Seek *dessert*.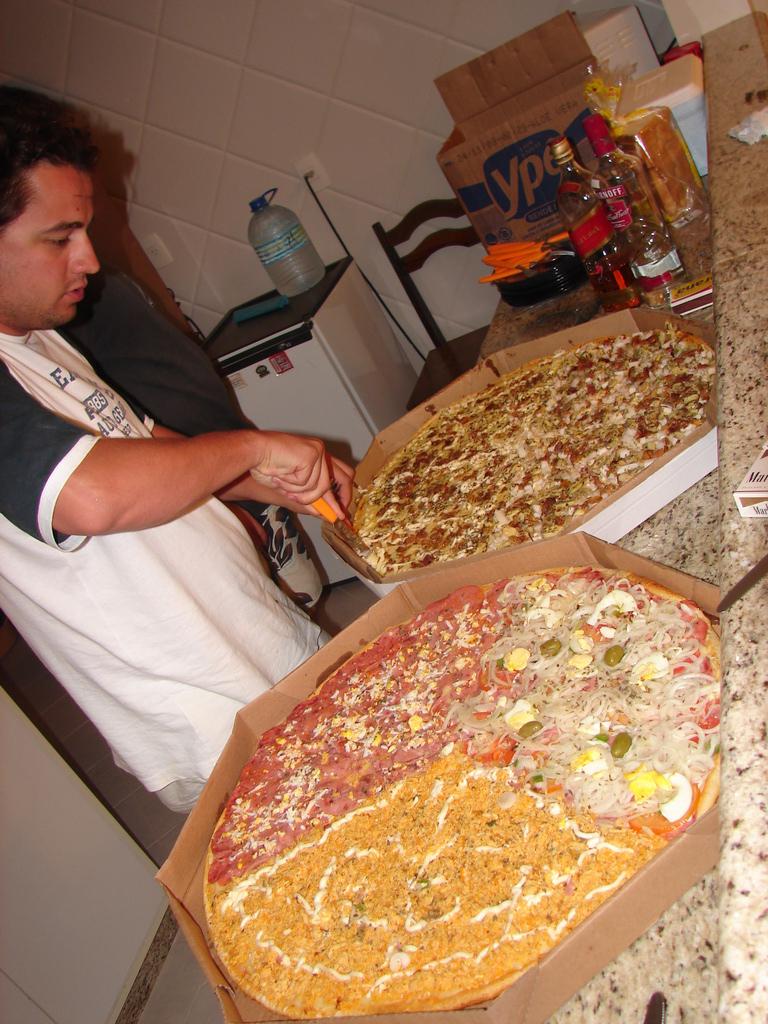
{"x1": 192, "y1": 558, "x2": 719, "y2": 1023}.
